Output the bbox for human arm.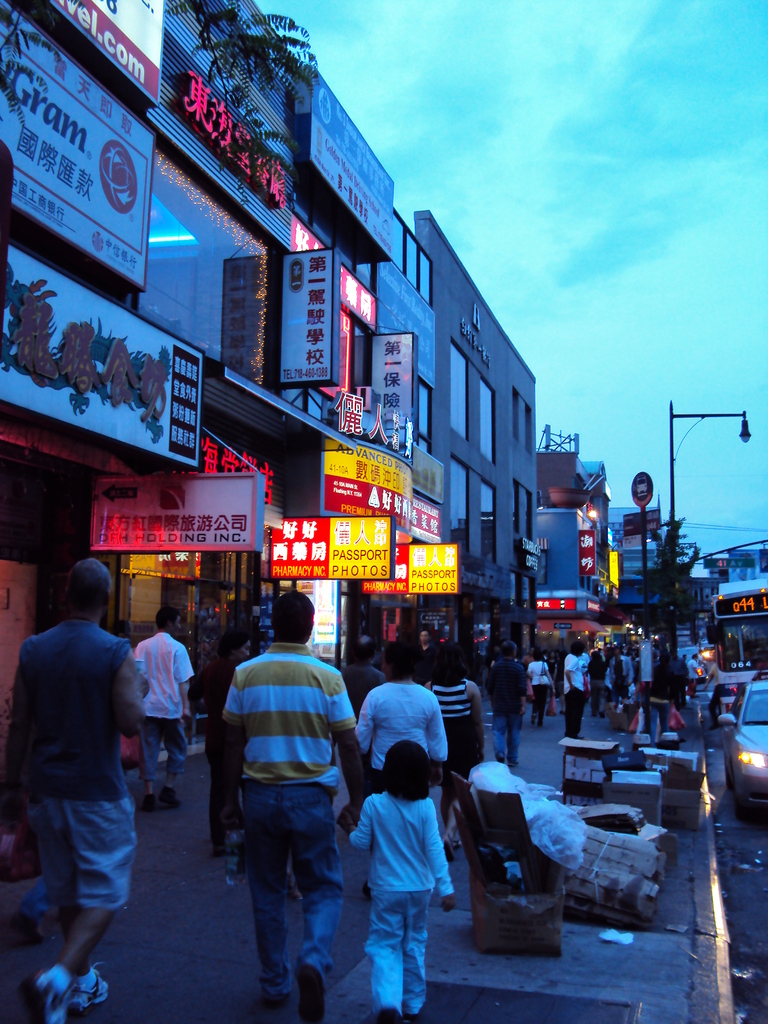
Rect(353, 695, 386, 756).
